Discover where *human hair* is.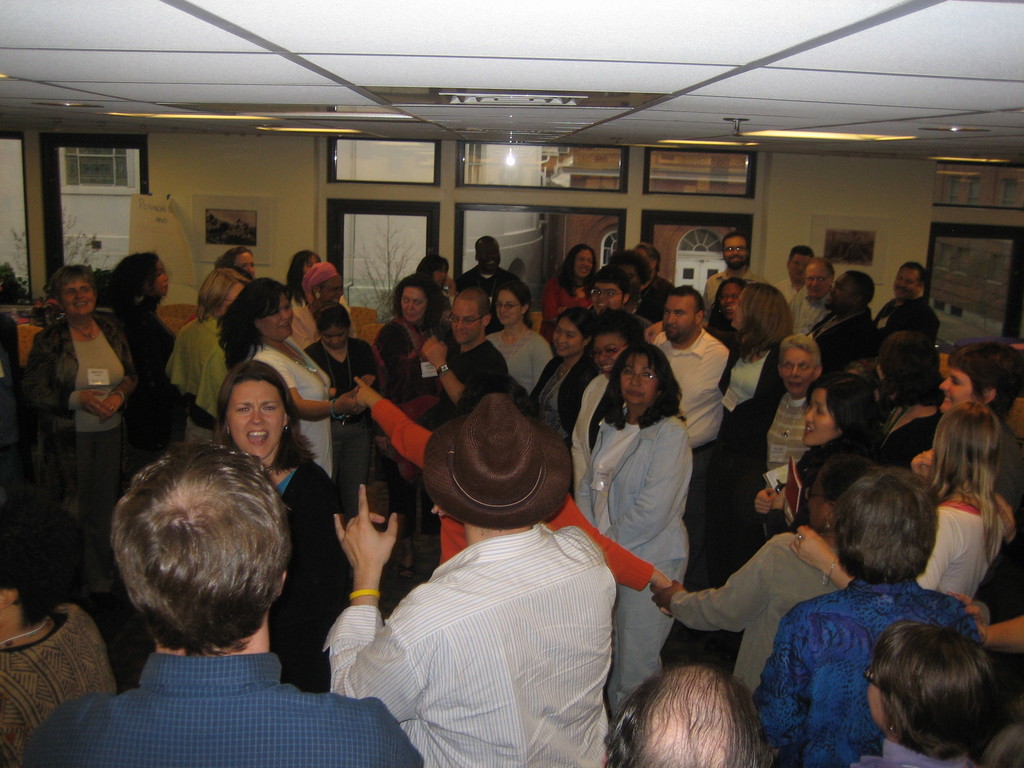
Discovered at 215, 277, 293, 376.
